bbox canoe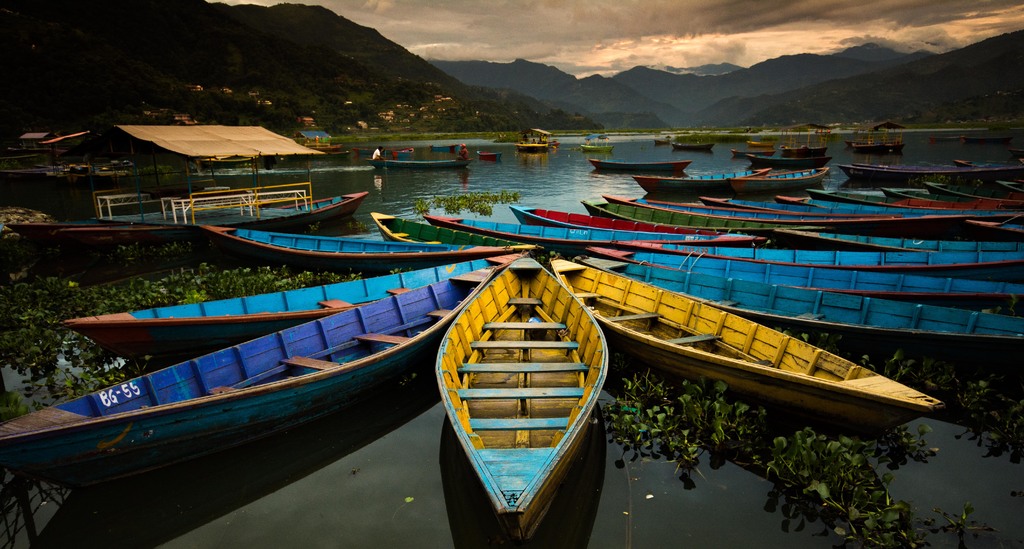
(x1=588, y1=154, x2=692, y2=176)
